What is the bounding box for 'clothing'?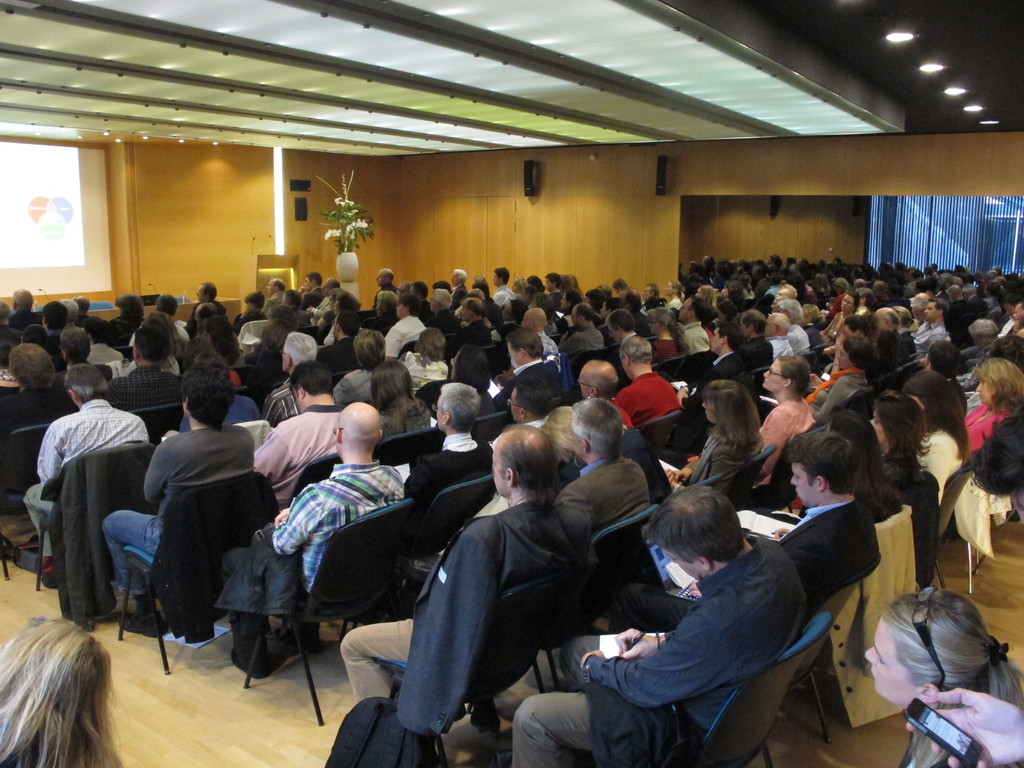
[left=221, top=458, right=403, bottom=673].
